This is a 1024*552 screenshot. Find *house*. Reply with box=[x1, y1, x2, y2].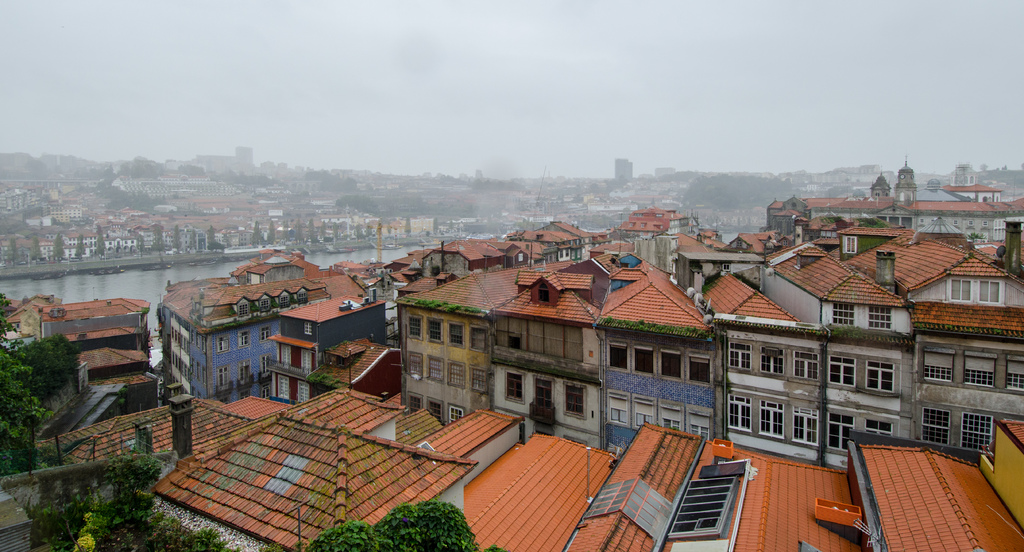
box=[701, 237, 913, 465].
